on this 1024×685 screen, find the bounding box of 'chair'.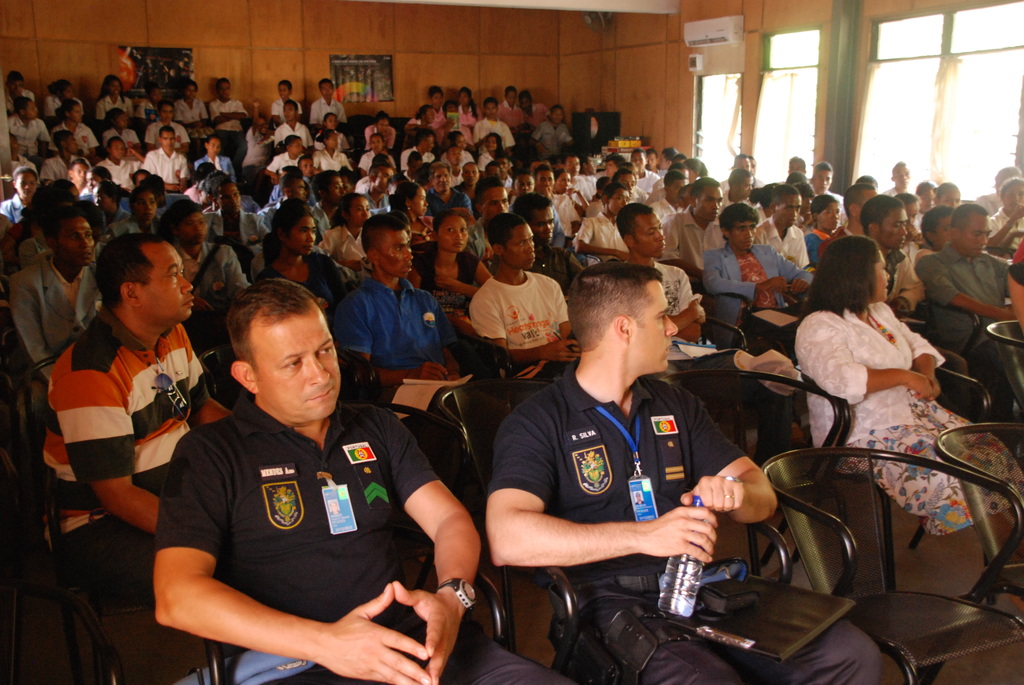
Bounding box: {"left": 460, "top": 319, "right": 567, "bottom": 386}.
